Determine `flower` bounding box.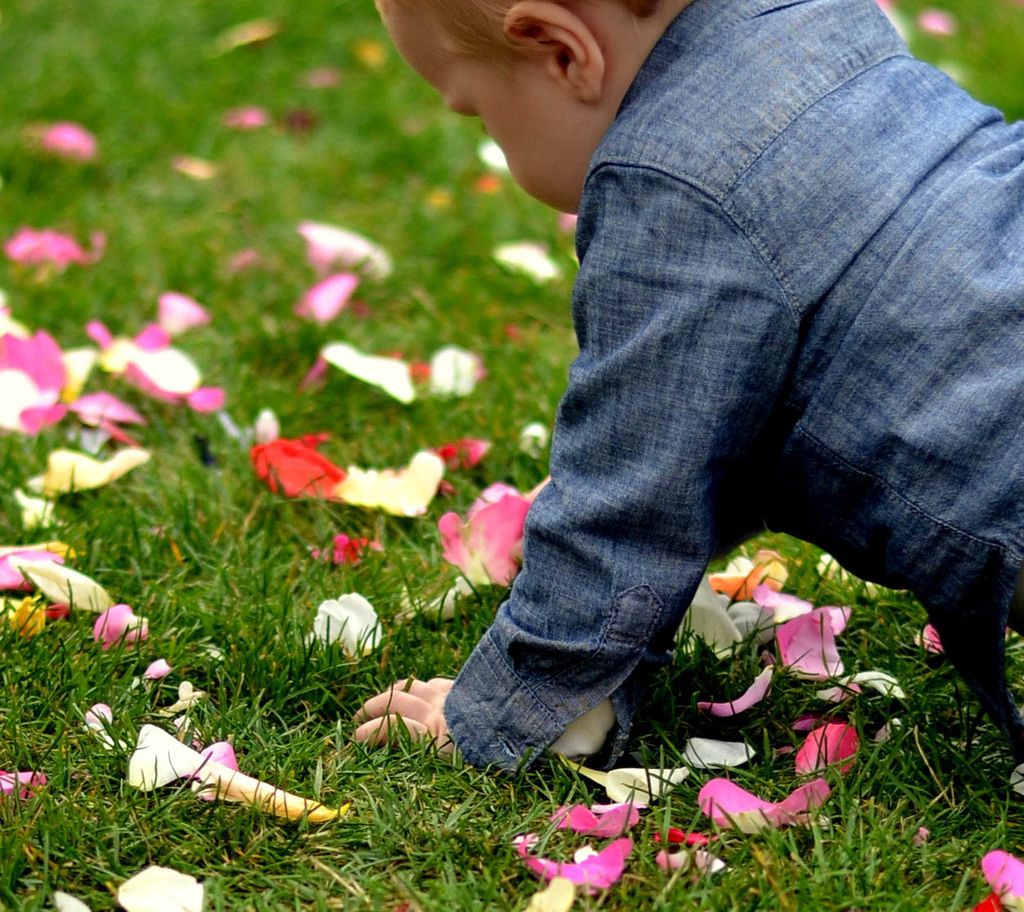
Determined: Rect(0, 543, 77, 600).
